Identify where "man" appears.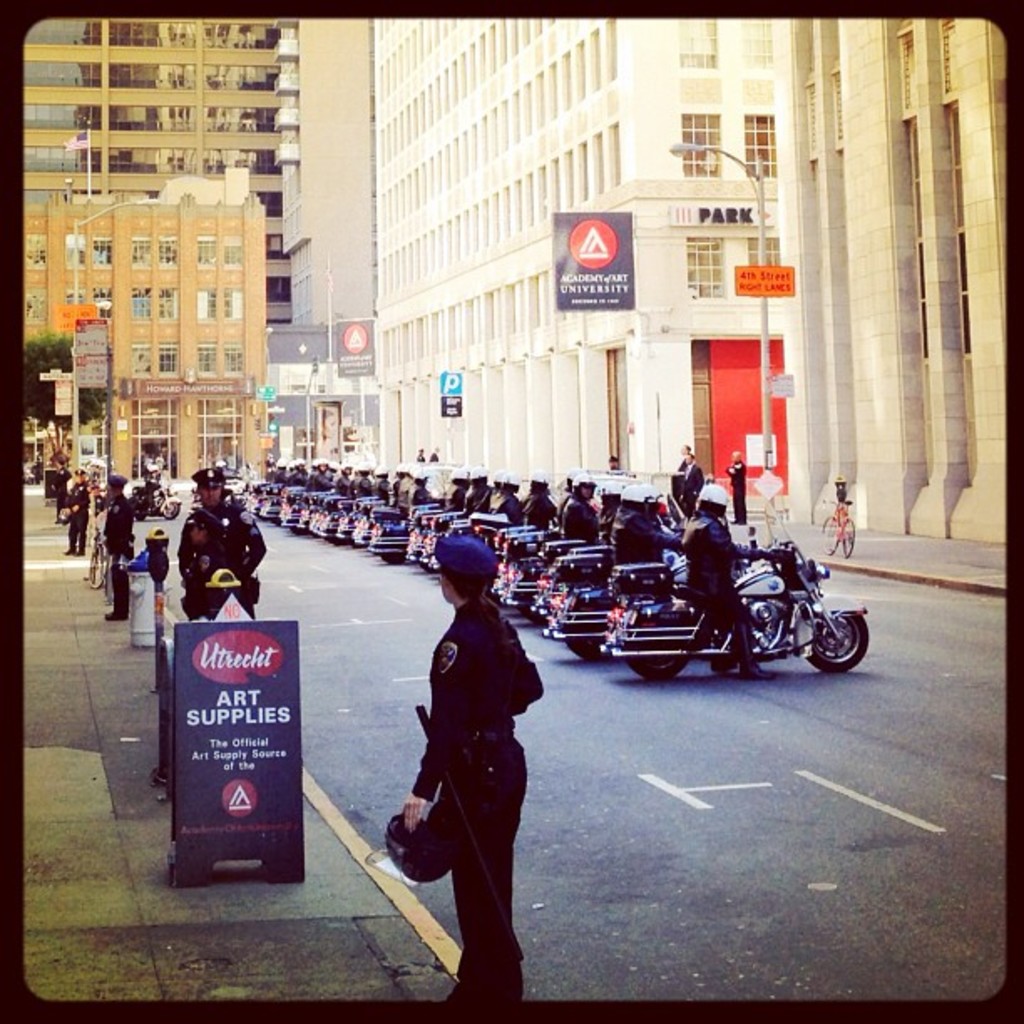
Appears at 281,460,293,490.
